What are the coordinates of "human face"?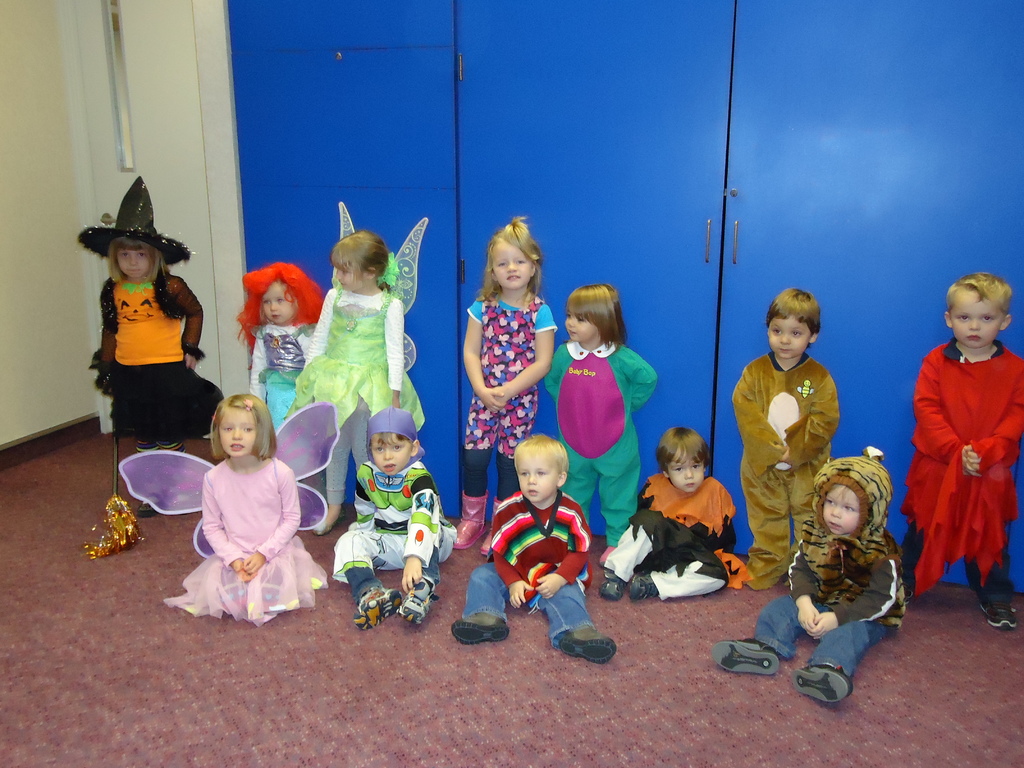
(left=224, top=404, right=256, bottom=452).
